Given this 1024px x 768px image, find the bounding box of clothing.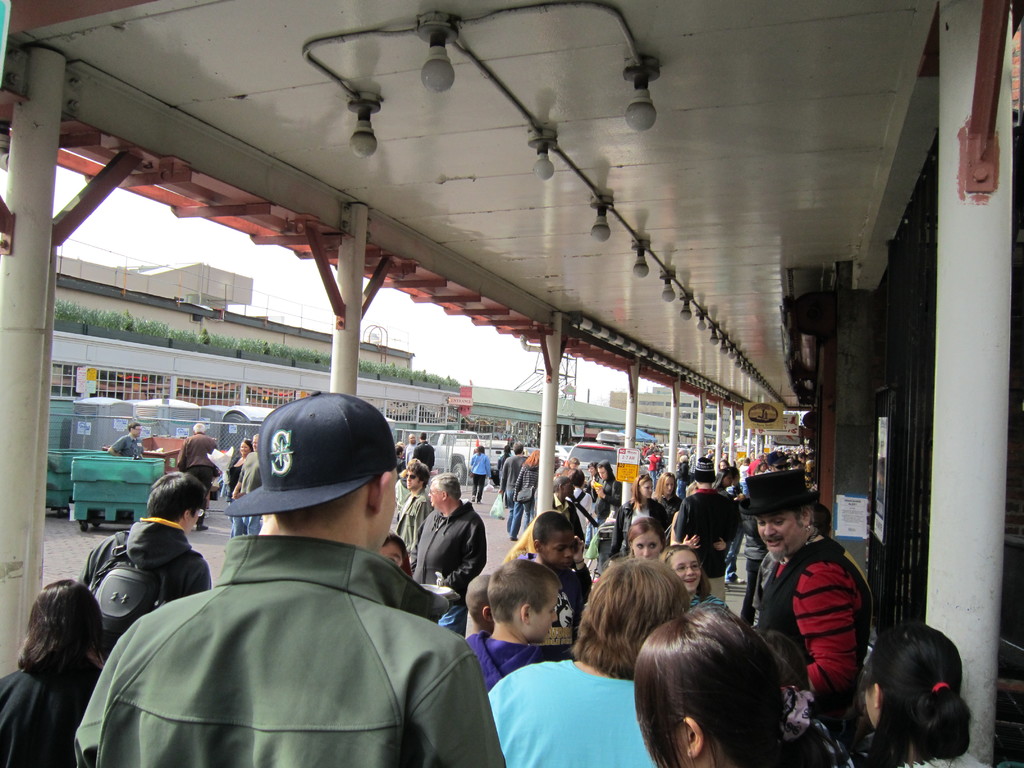
<box>557,492,582,534</box>.
